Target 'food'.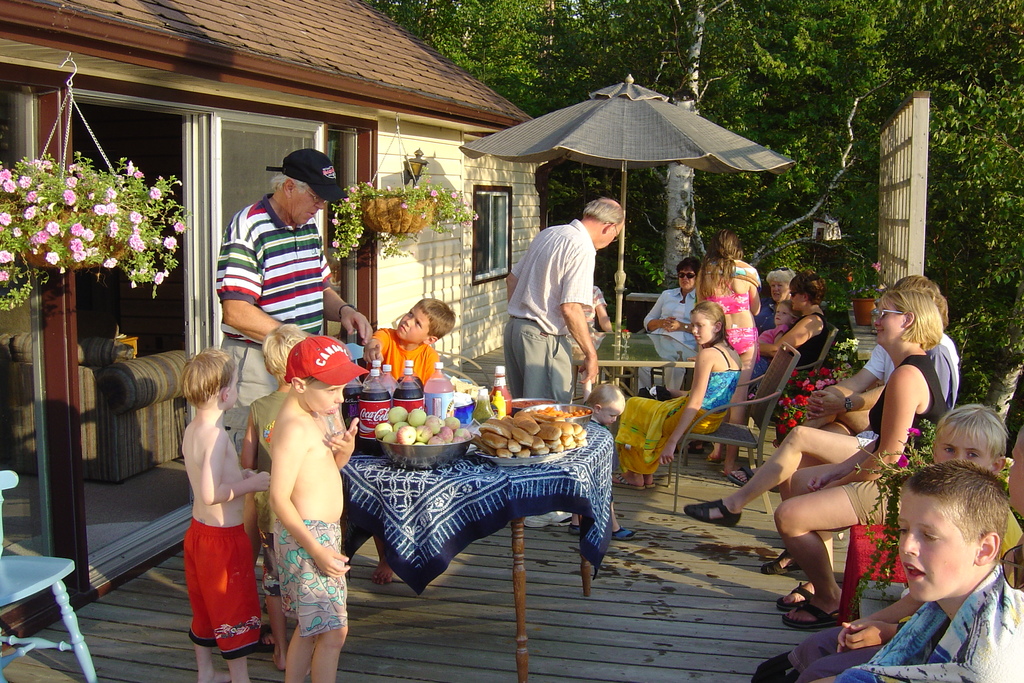
Target region: [530, 404, 593, 418].
